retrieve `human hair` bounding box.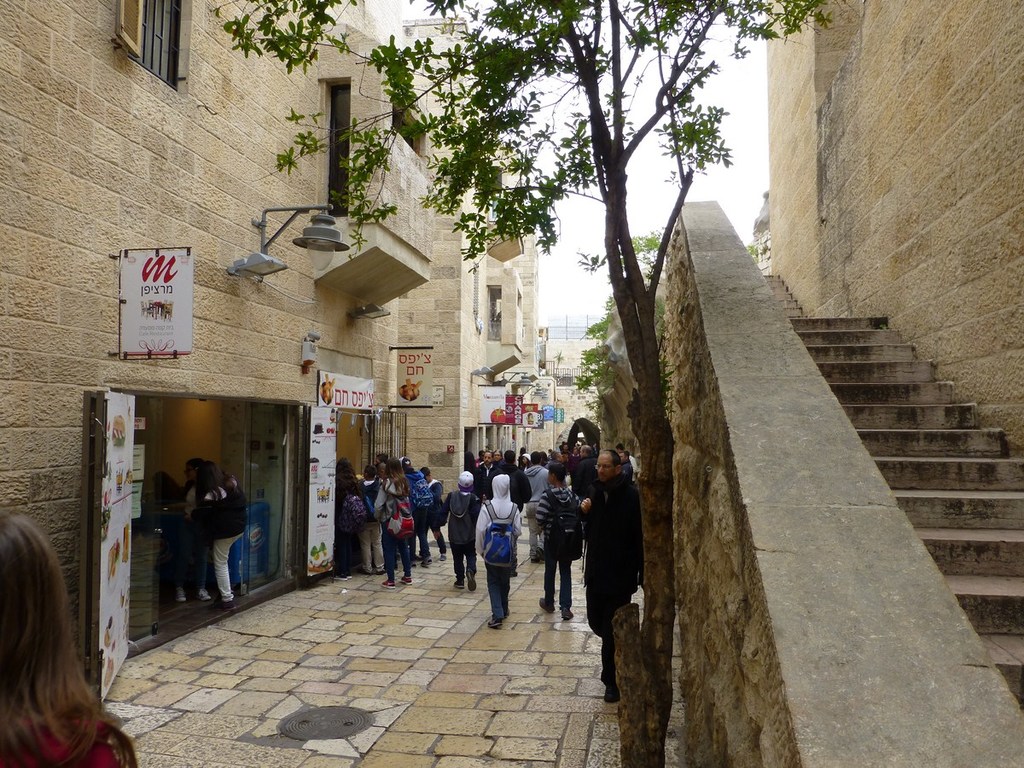
Bounding box: <box>0,521,112,767</box>.
